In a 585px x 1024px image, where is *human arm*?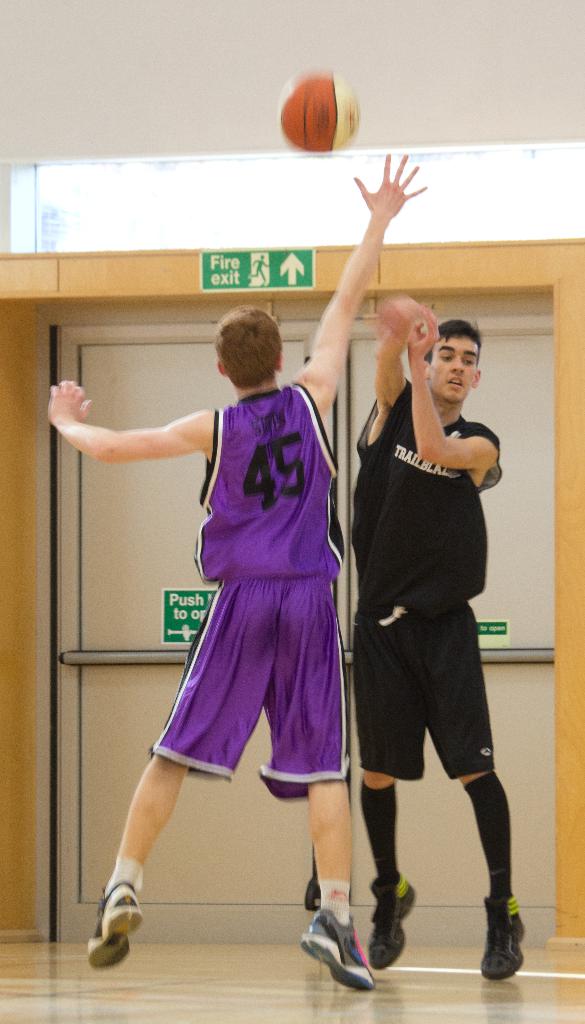
45 346 212 508.
